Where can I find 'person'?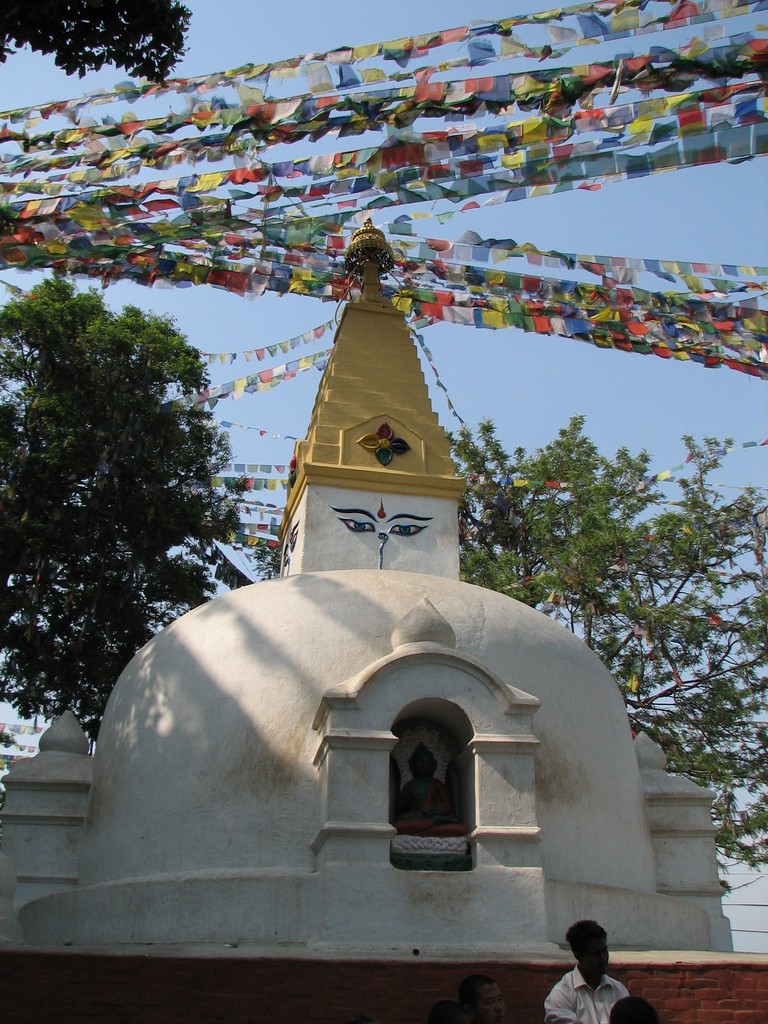
You can find it at bbox(553, 913, 640, 1023).
